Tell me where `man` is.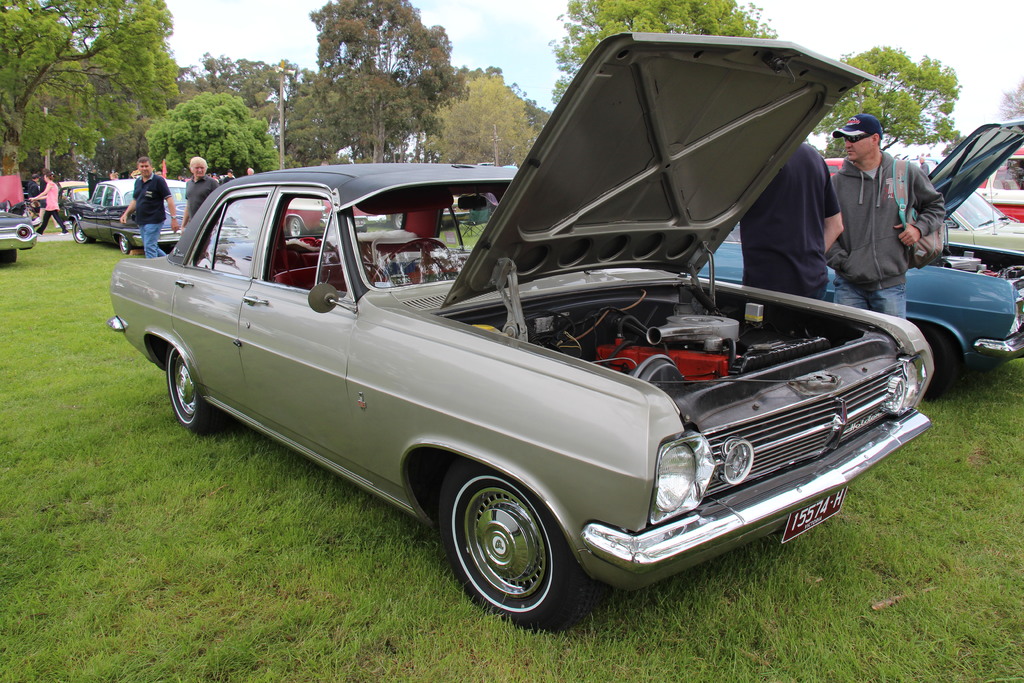
`man` is at <box>118,154,181,258</box>.
